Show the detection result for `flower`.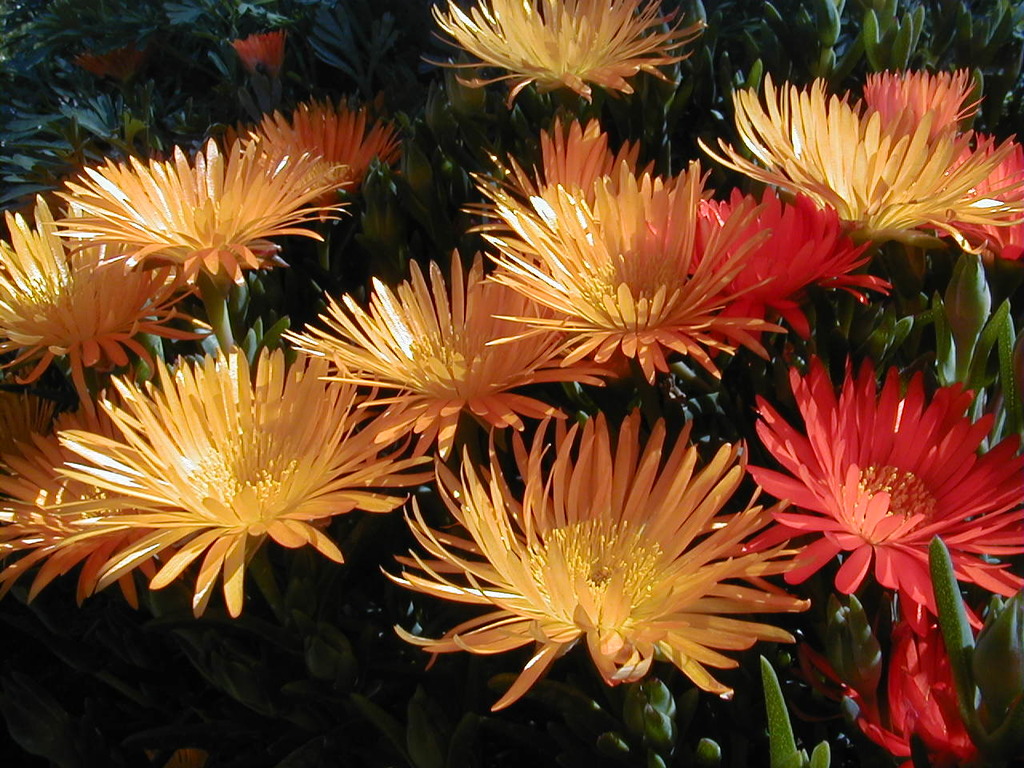
box=[465, 114, 681, 242].
